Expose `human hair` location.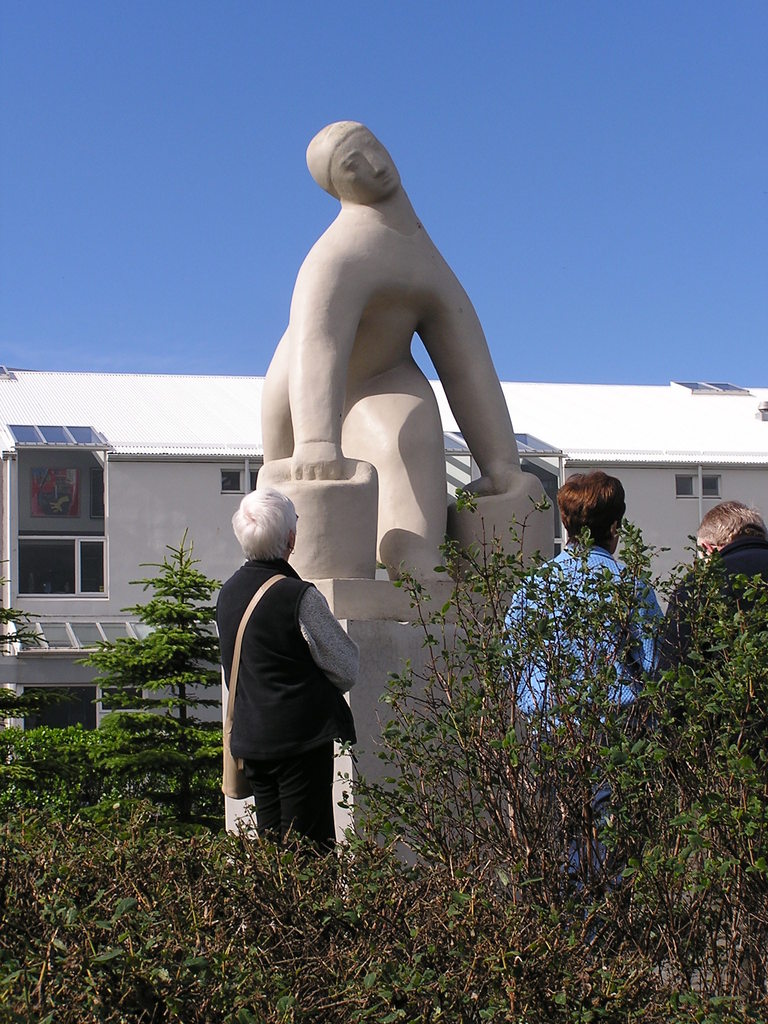
Exposed at locate(557, 468, 627, 547).
